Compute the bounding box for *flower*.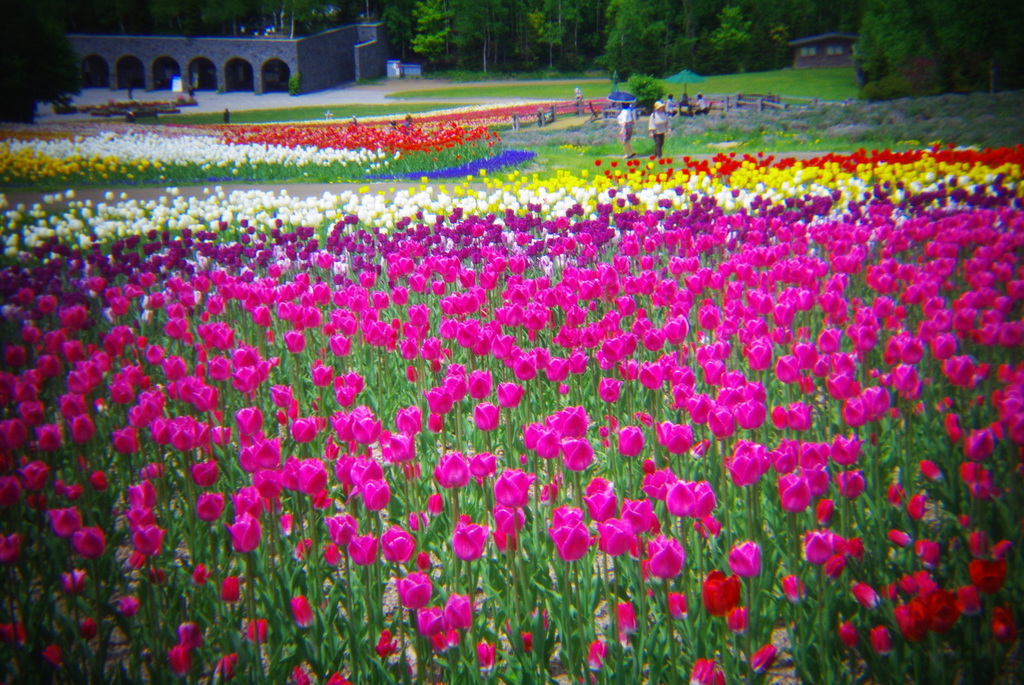
<bbox>289, 663, 308, 684</bbox>.
